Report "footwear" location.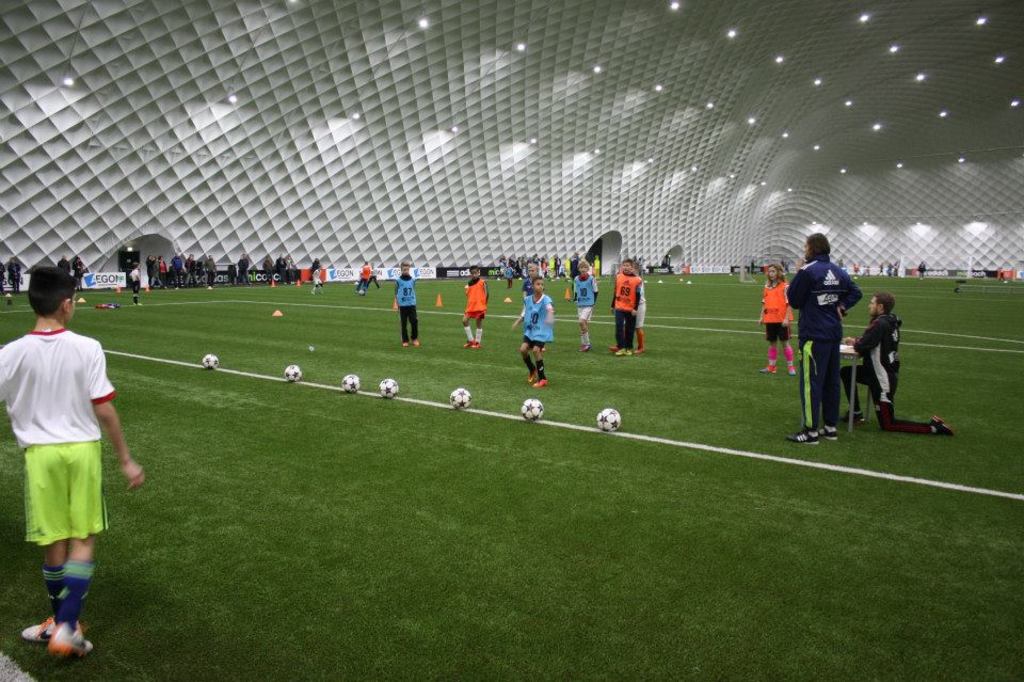
Report: box=[400, 338, 411, 349].
